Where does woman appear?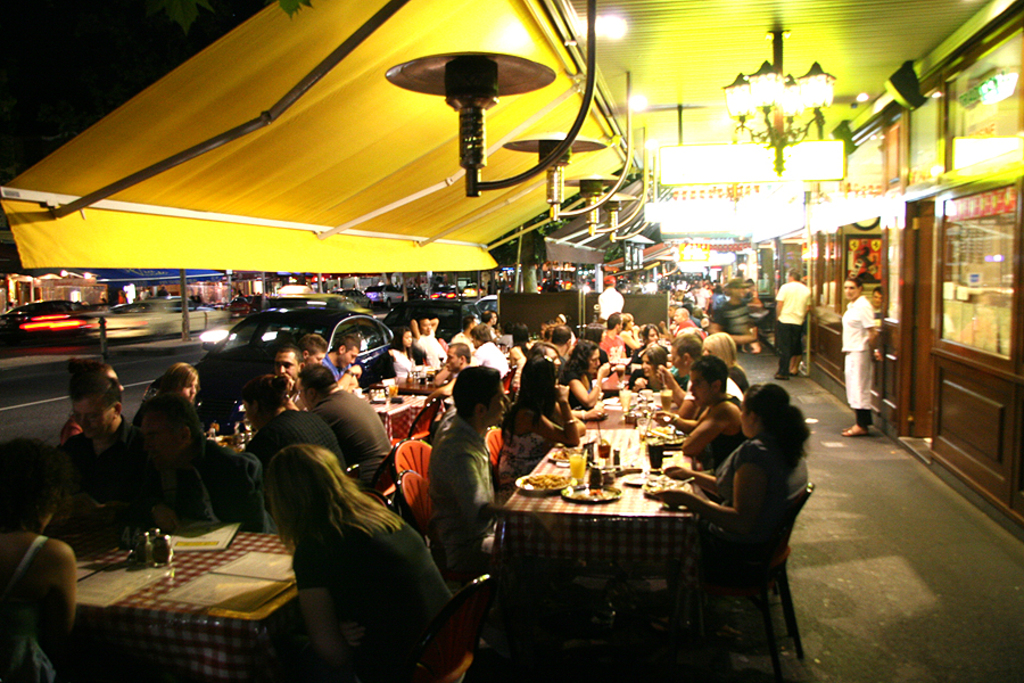
Appears at 842/275/882/433.
